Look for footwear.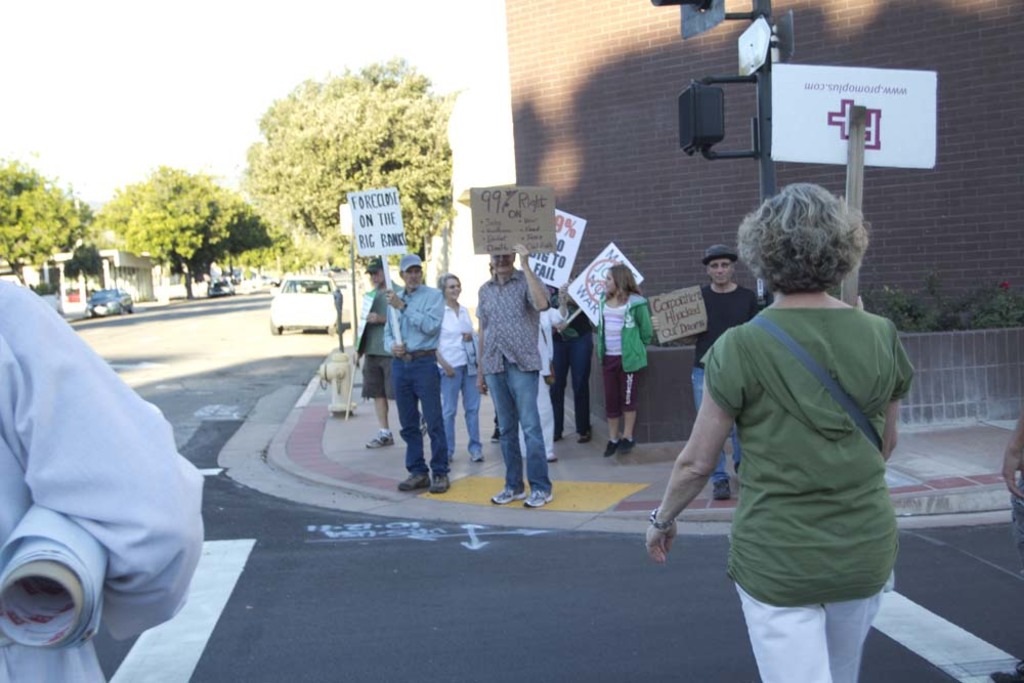
Found: 490, 478, 525, 505.
